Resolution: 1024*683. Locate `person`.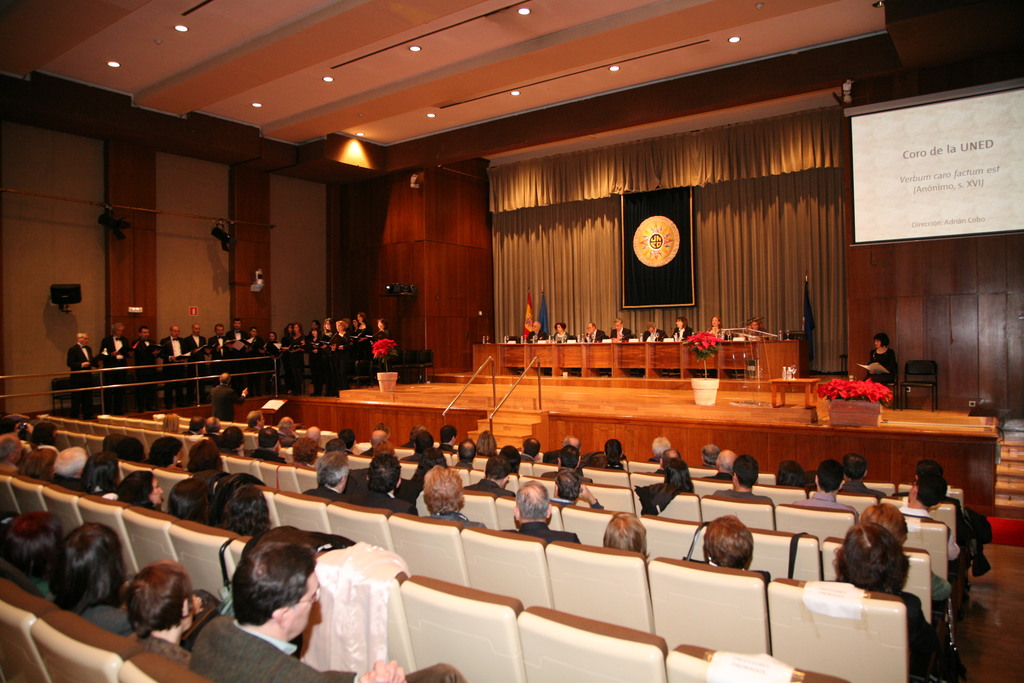
pyautogui.locateOnScreen(122, 557, 213, 658).
